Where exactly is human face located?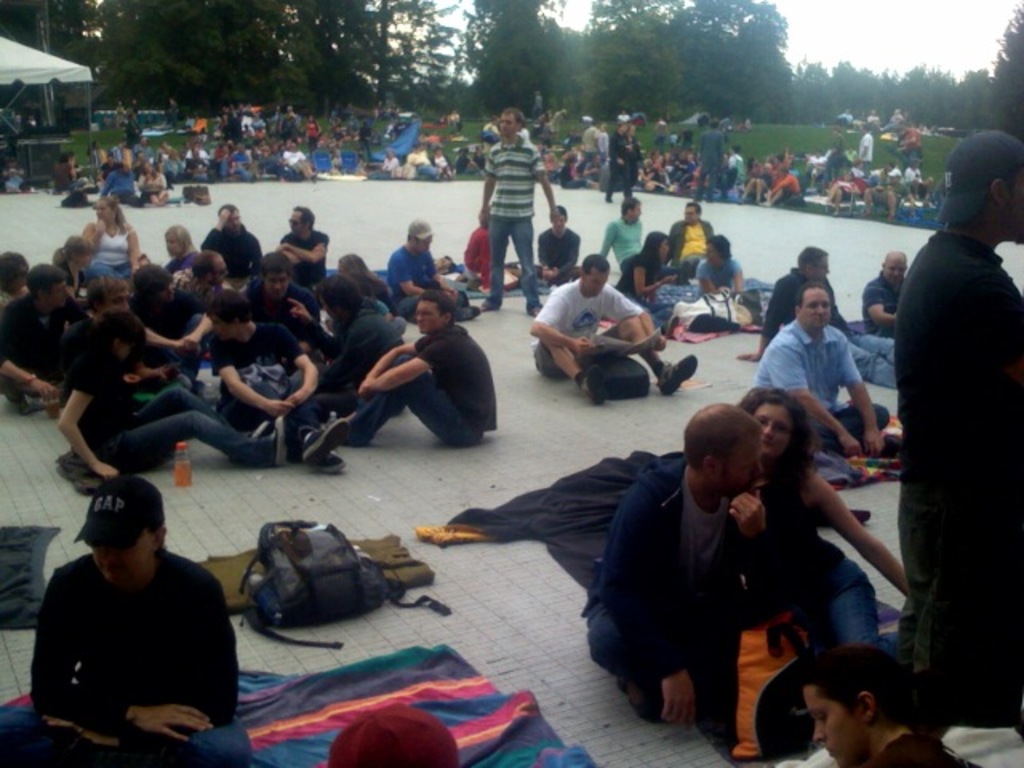
Its bounding box is (586,270,606,293).
